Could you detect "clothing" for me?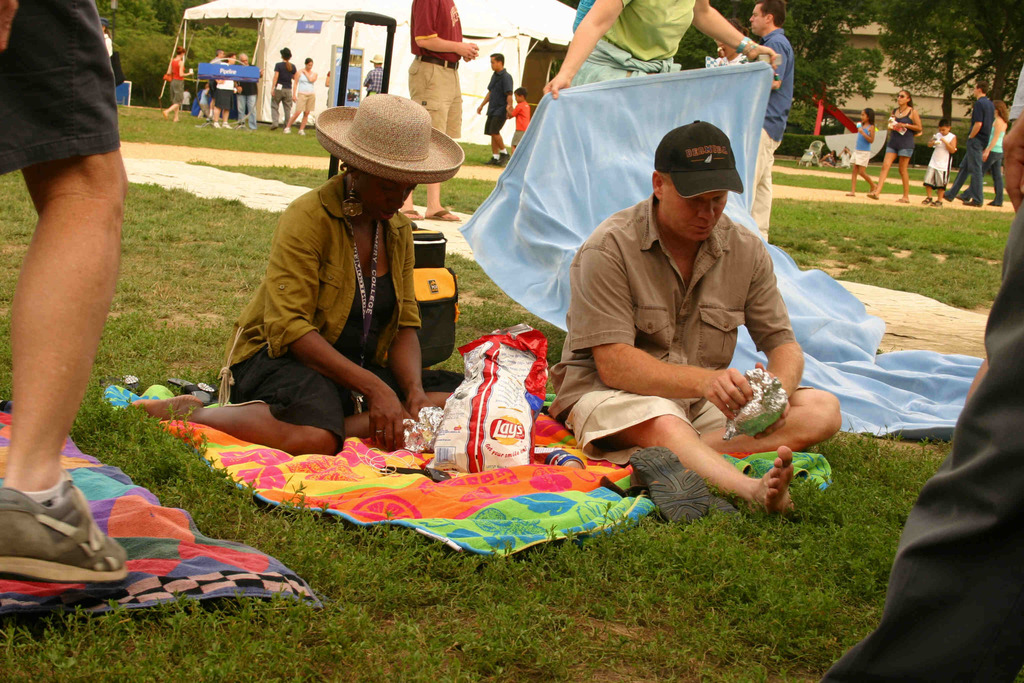
Detection result: {"x1": 927, "y1": 126, "x2": 950, "y2": 197}.
